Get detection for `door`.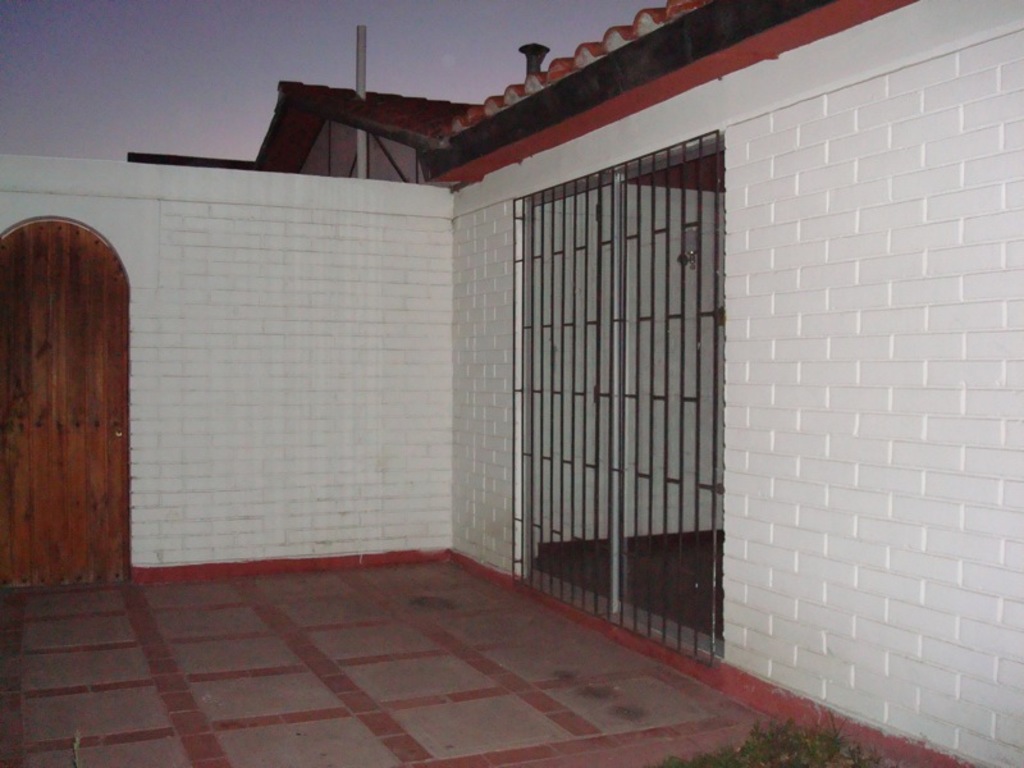
Detection: Rect(0, 212, 128, 591).
